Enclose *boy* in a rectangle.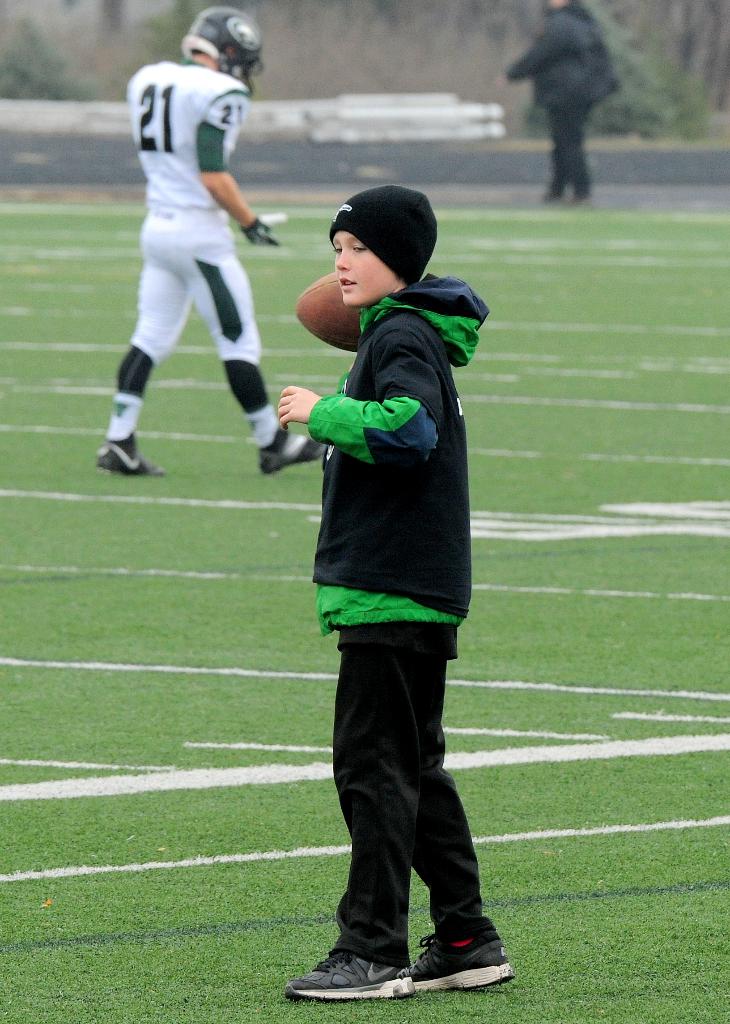
select_region(244, 157, 519, 988).
